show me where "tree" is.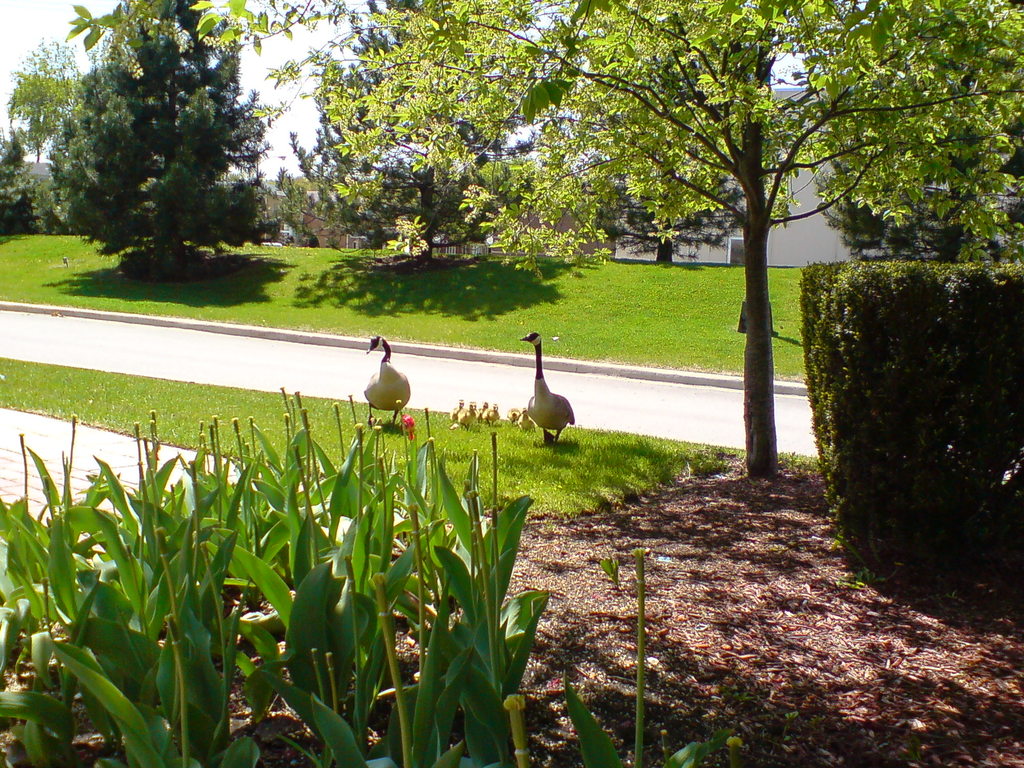
"tree" is at Rect(279, 0, 533, 270).
